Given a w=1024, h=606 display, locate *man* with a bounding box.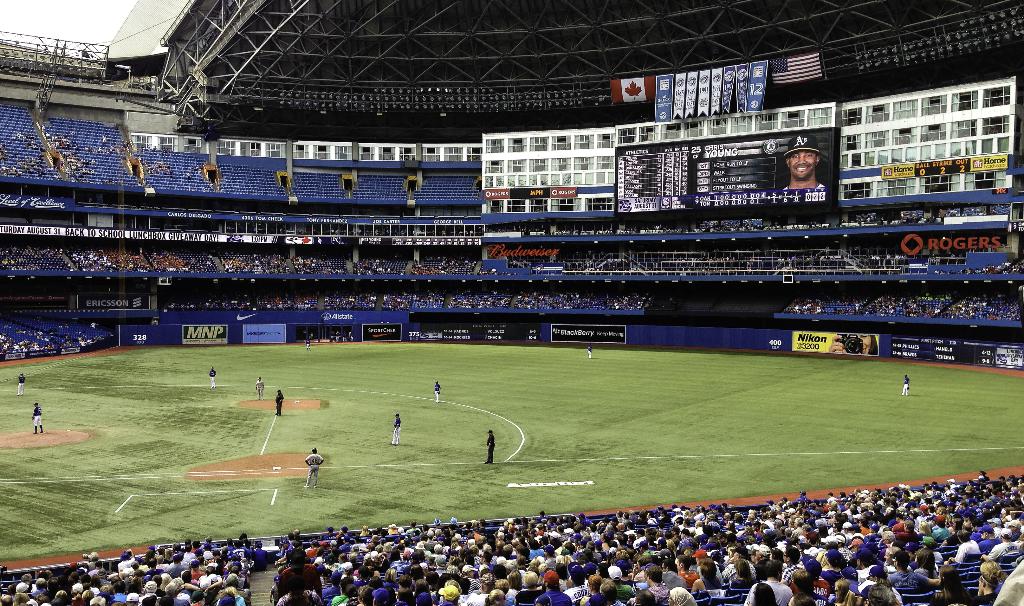
Located: [274,388,285,415].
